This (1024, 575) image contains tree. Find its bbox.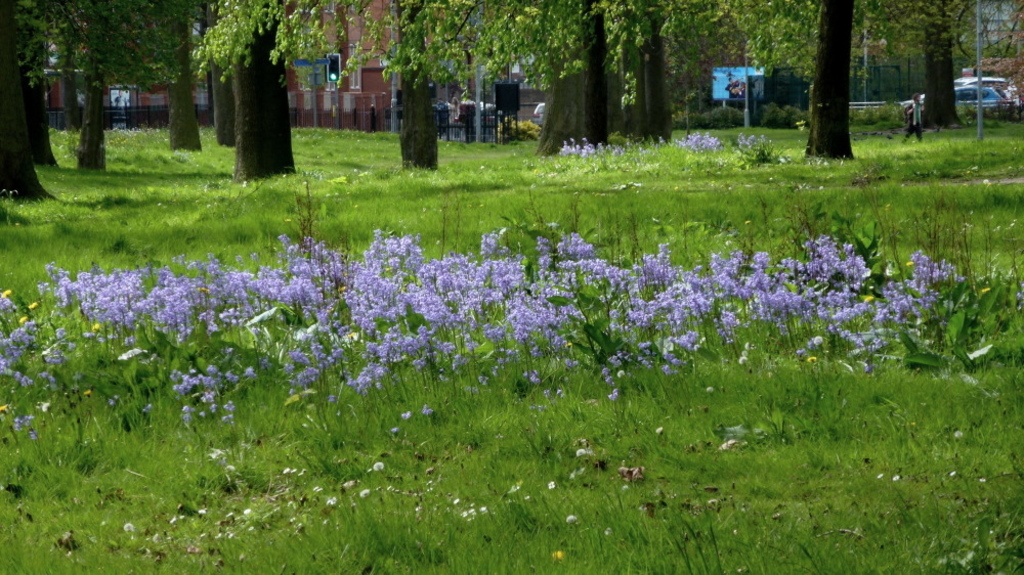
Rect(119, 0, 221, 150).
